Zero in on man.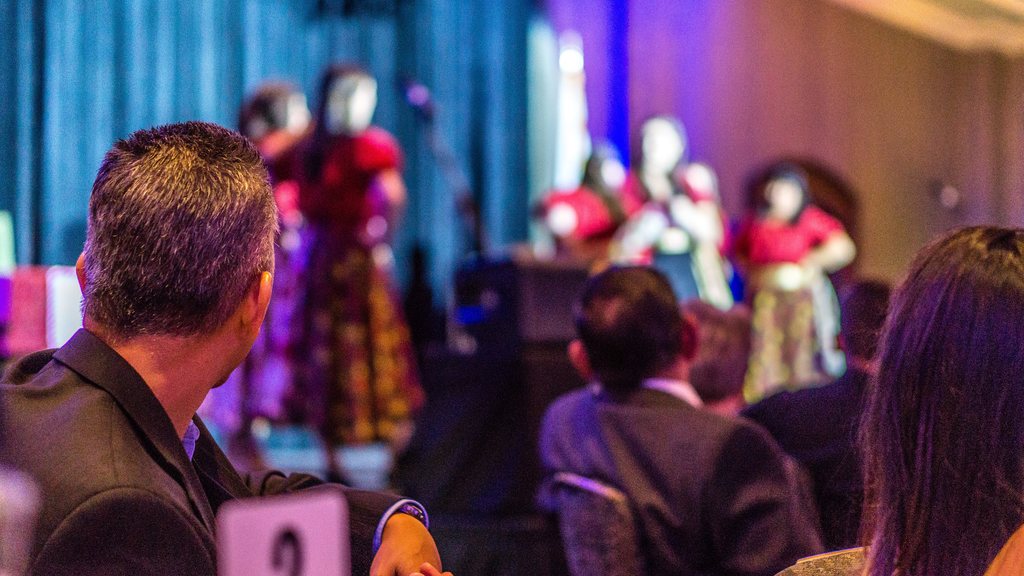
Zeroed in: [16, 101, 303, 569].
